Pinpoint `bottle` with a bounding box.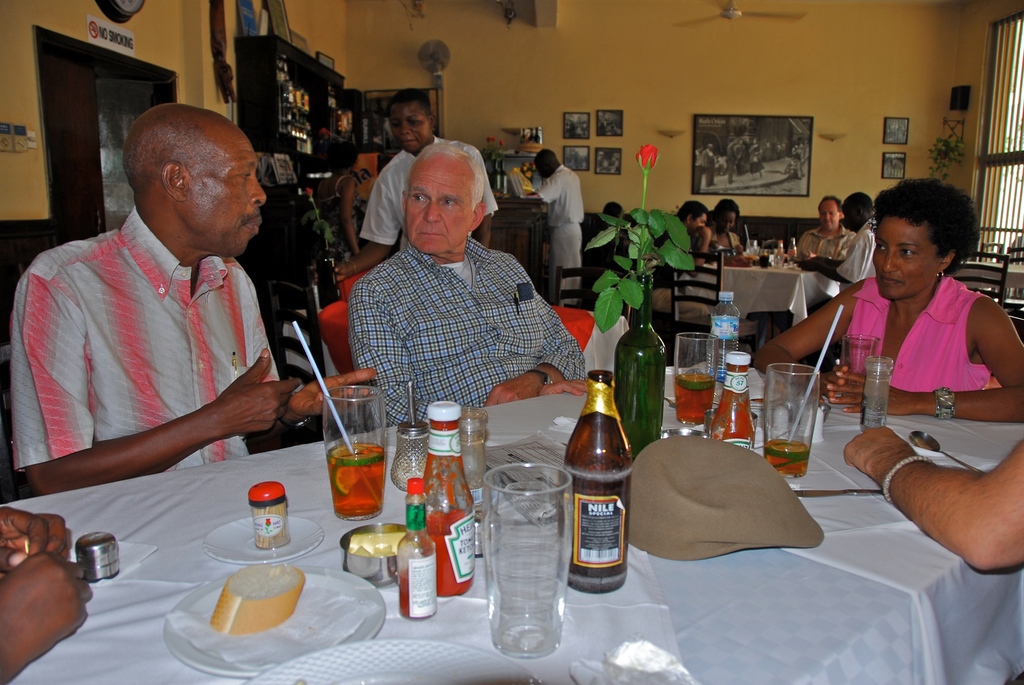
(423,402,476,597).
